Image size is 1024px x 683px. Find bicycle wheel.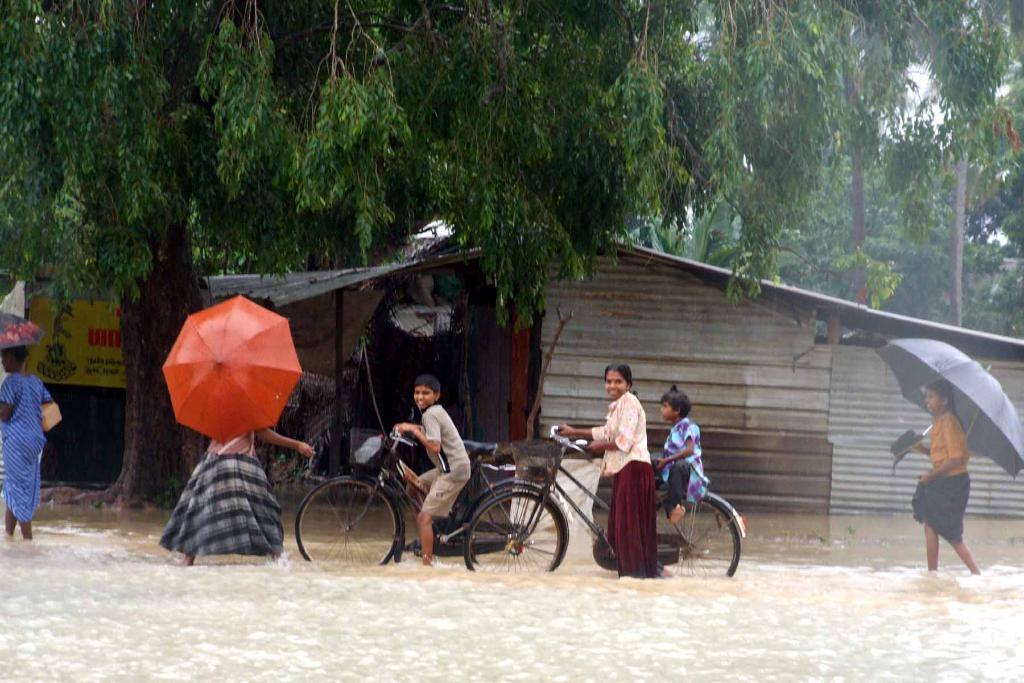
[x1=655, y1=497, x2=744, y2=574].
